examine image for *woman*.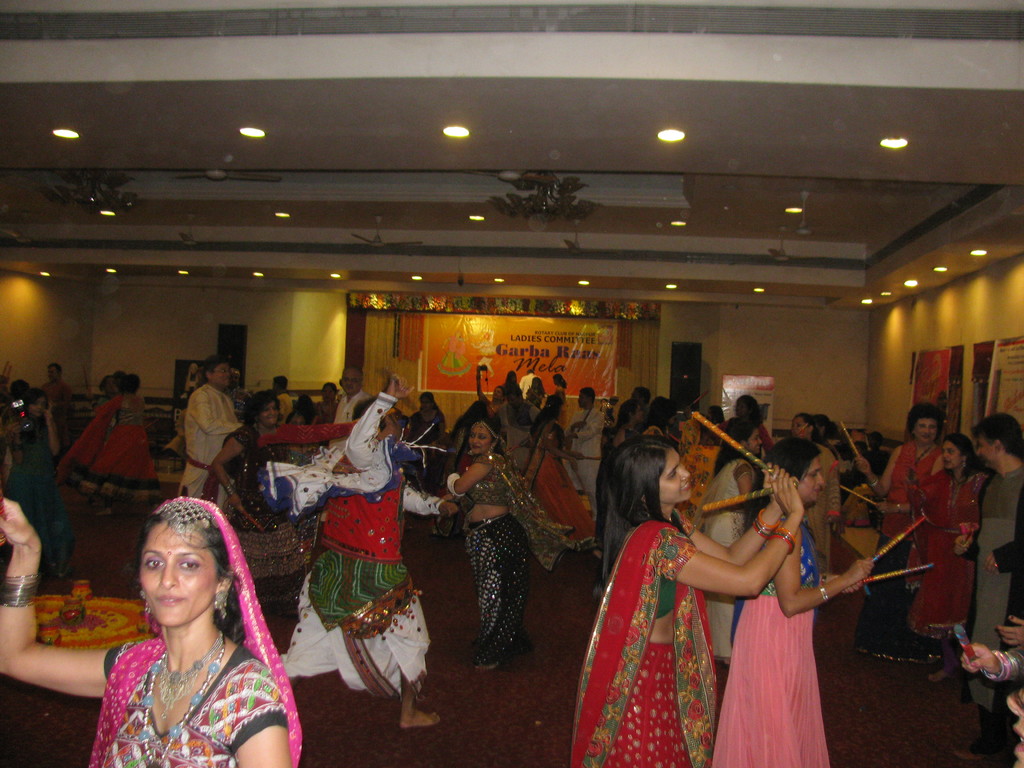
Examination result: 733, 395, 778, 448.
